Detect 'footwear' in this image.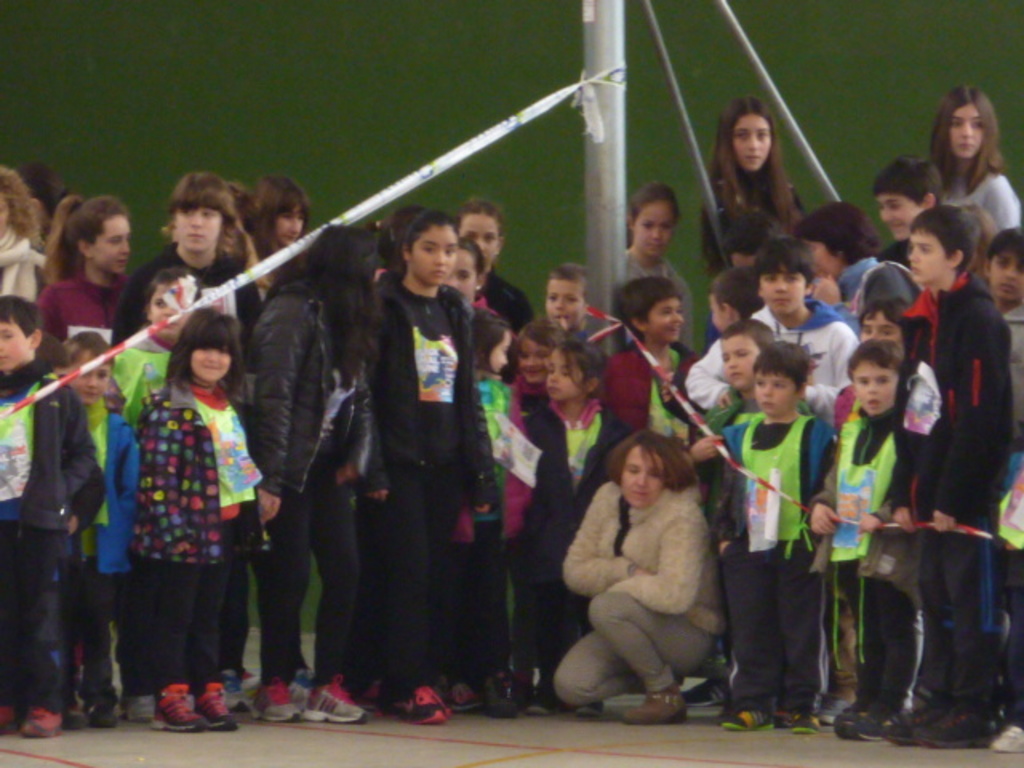
Detection: {"x1": 576, "y1": 701, "x2": 603, "y2": 715}.
